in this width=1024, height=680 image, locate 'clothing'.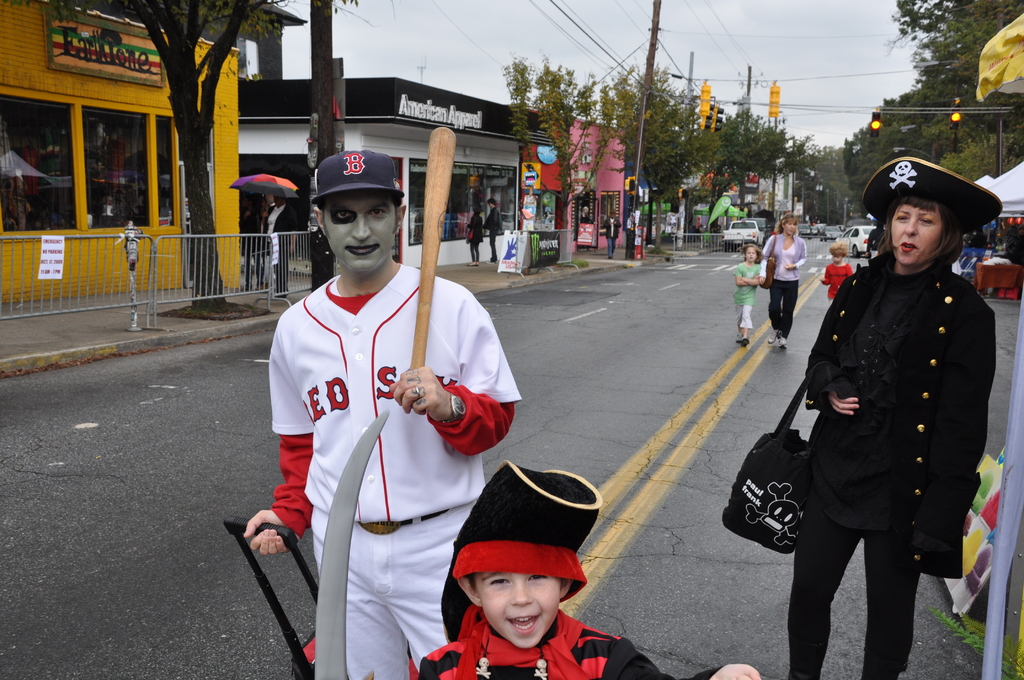
Bounding box: l=243, t=261, r=523, b=679.
